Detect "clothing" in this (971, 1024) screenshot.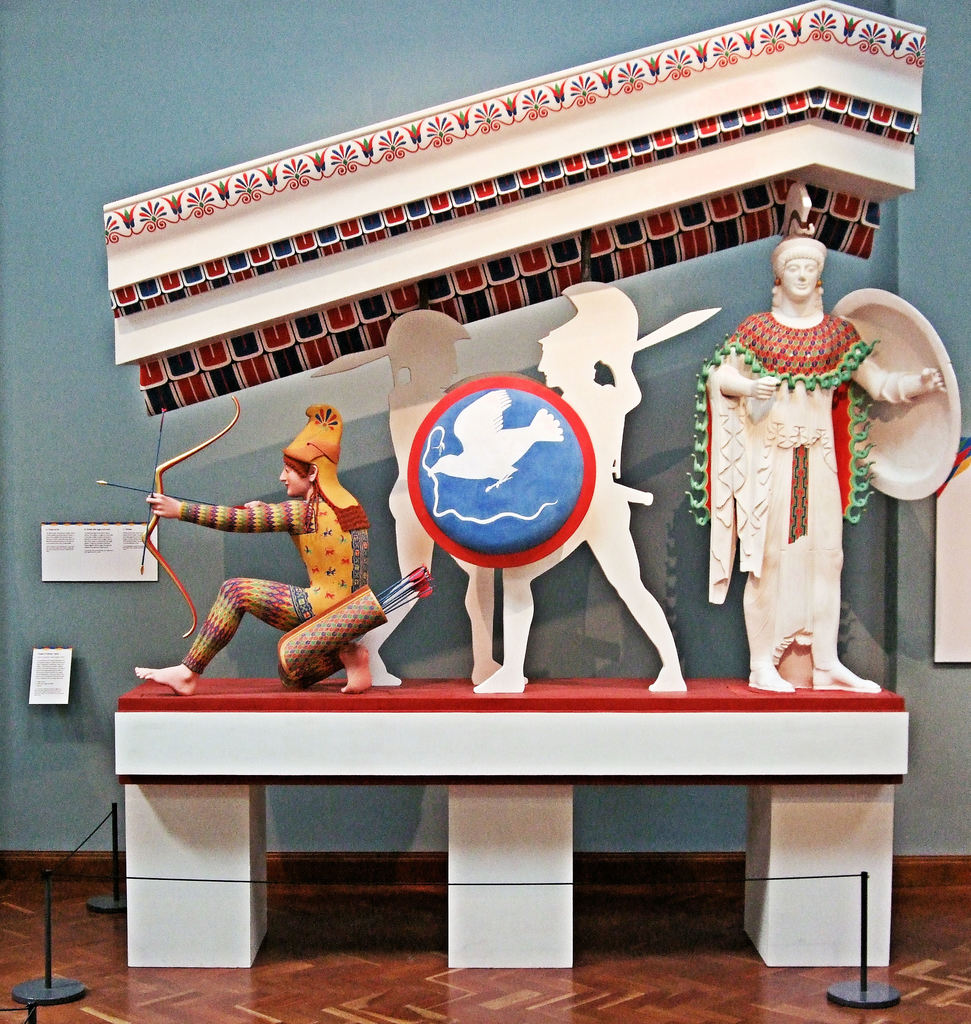
Detection: x1=714 y1=270 x2=890 y2=659.
